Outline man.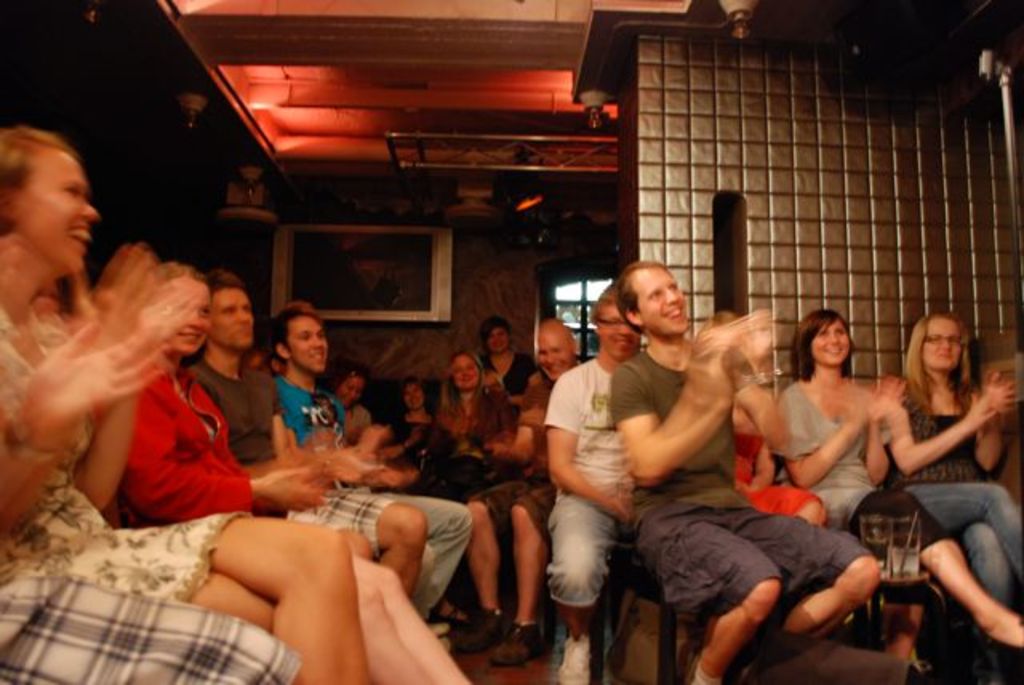
Outline: bbox=[190, 272, 427, 595].
